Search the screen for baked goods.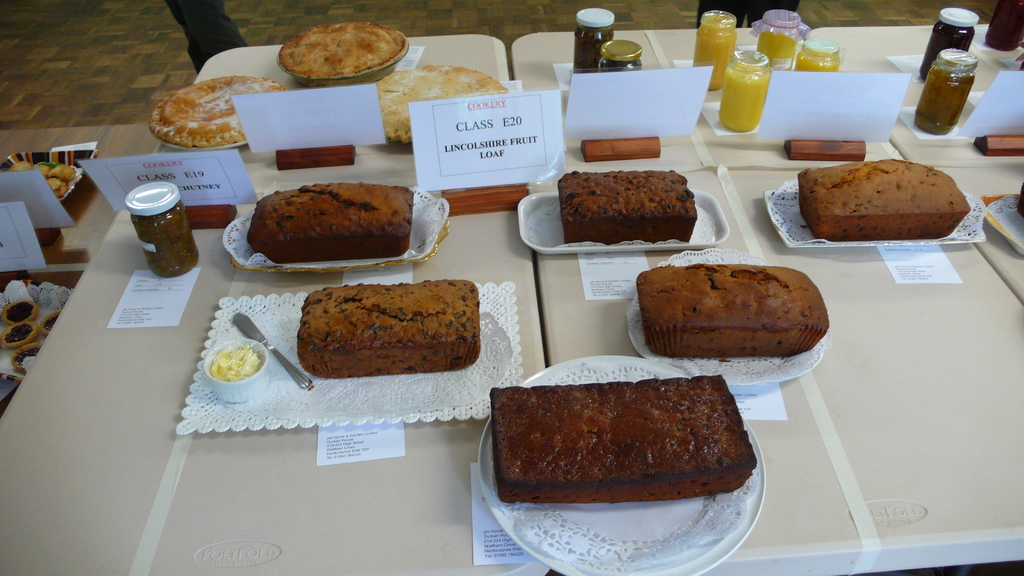
Found at select_region(555, 168, 696, 239).
